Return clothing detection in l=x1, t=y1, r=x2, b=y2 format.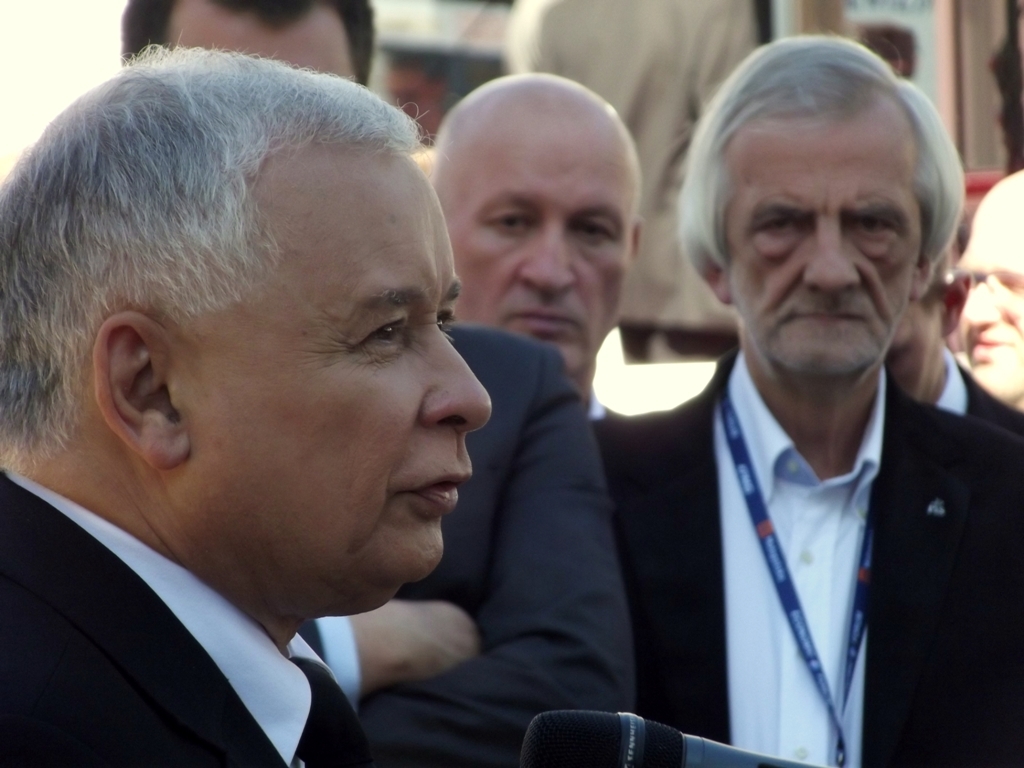
l=587, t=340, r=1023, b=767.
